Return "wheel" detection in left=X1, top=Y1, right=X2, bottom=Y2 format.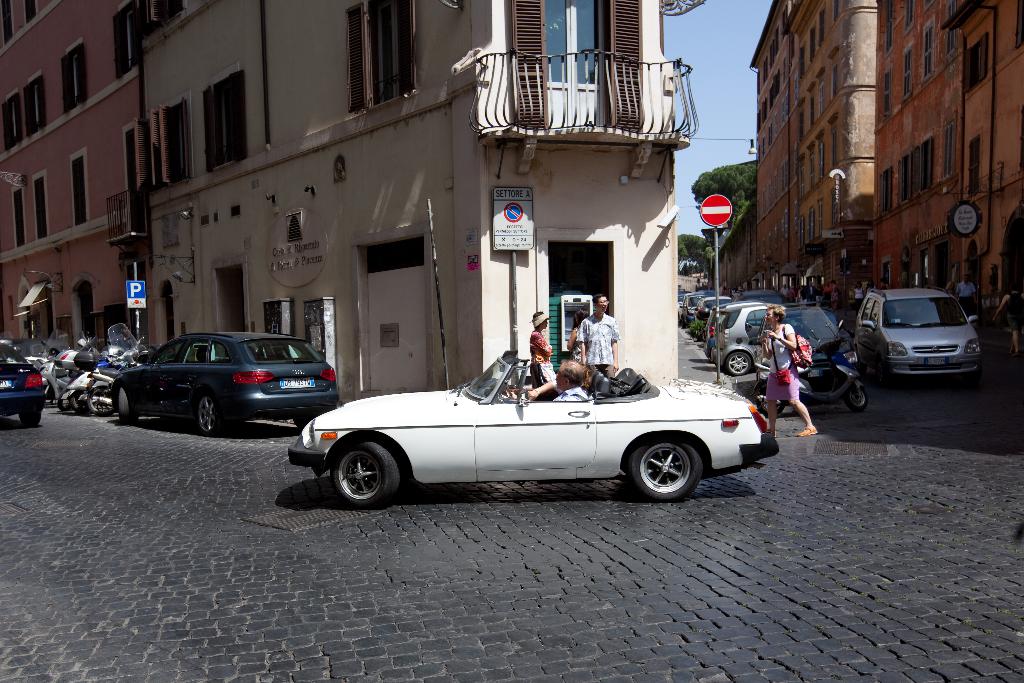
left=620, top=441, right=710, bottom=503.
